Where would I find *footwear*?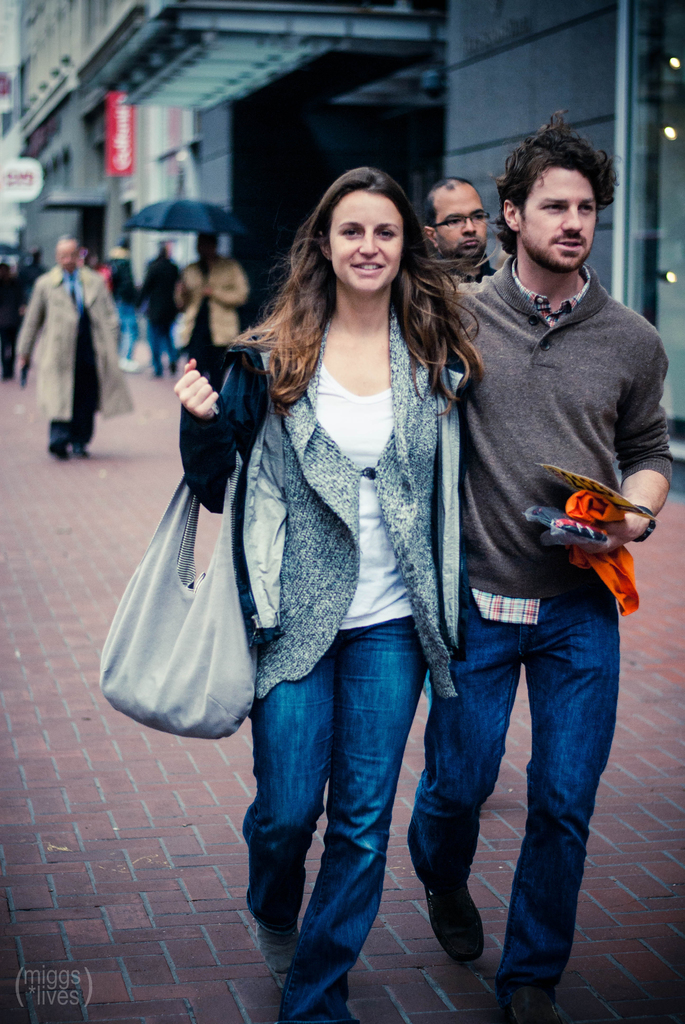
At locate(145, 356, 162, 384).
